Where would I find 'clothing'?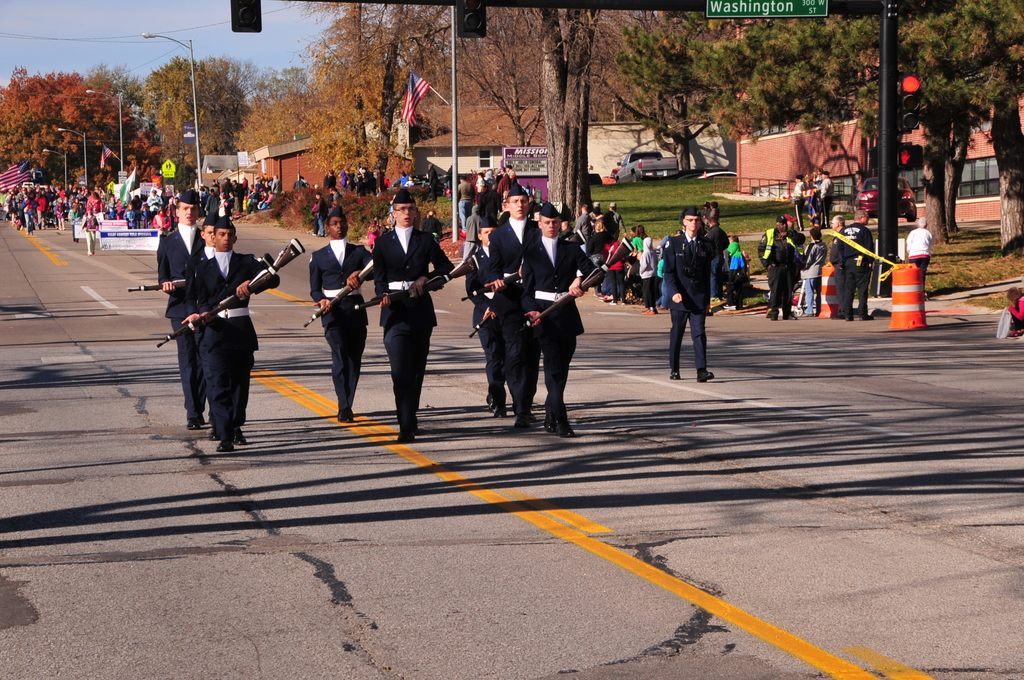
At x1=365, y1=186, x2=444, y2=417.
